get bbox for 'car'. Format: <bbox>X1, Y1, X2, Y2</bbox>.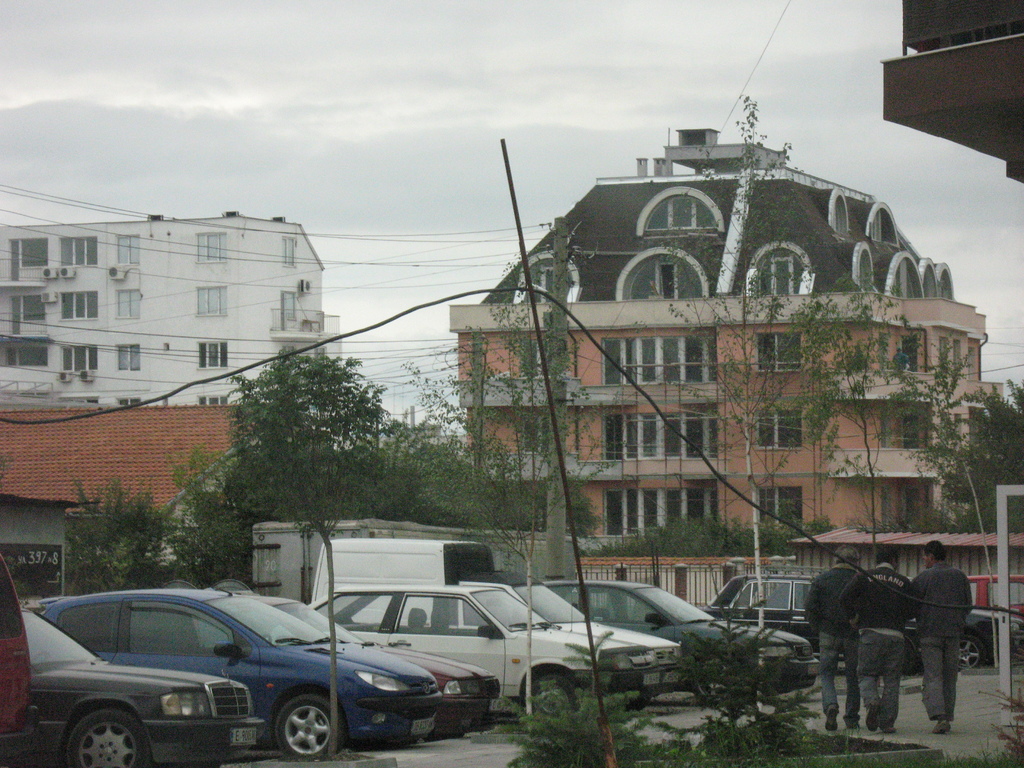
<bbox>302, 580, 650, 728</bbox>.
